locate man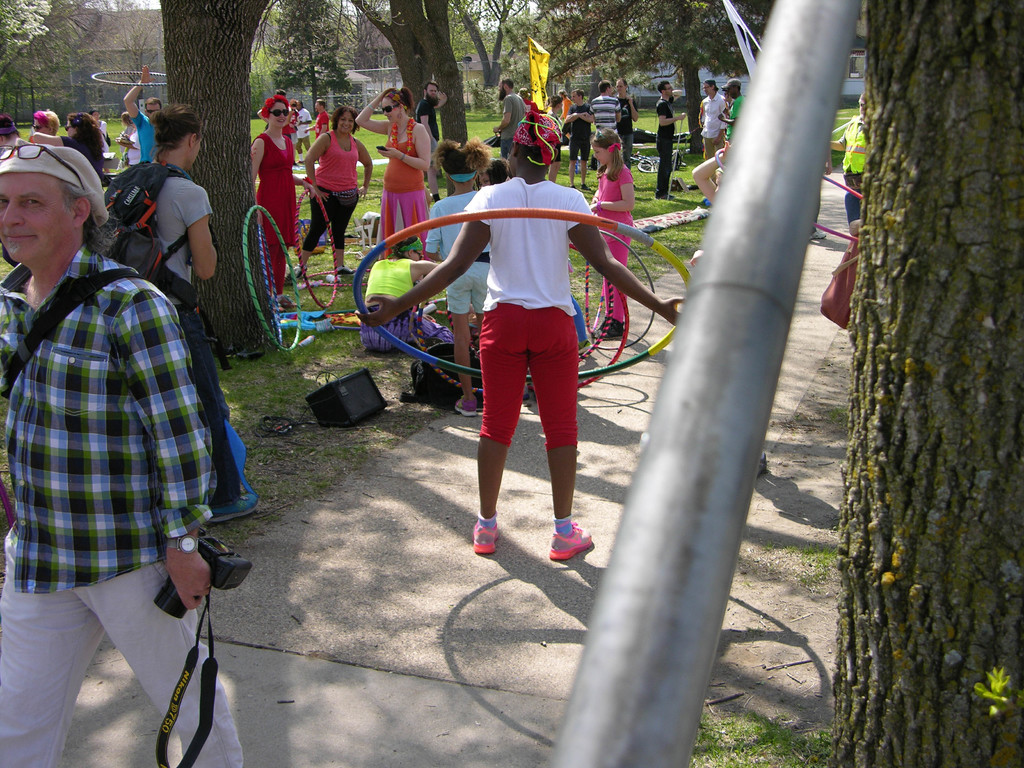
select_region(655, 79, 689, 200)
